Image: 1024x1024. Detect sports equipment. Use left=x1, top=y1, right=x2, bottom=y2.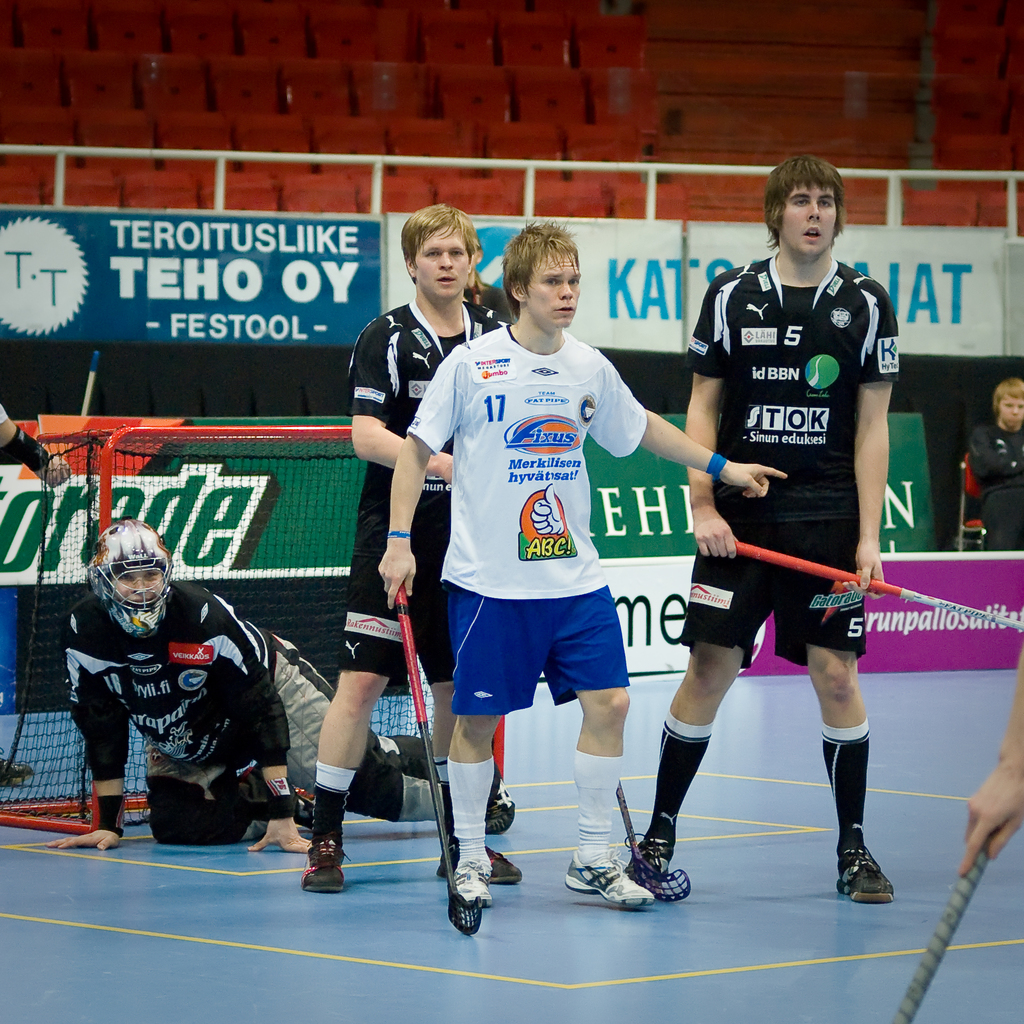
left=834, top=848, right=895, bottom=900.
